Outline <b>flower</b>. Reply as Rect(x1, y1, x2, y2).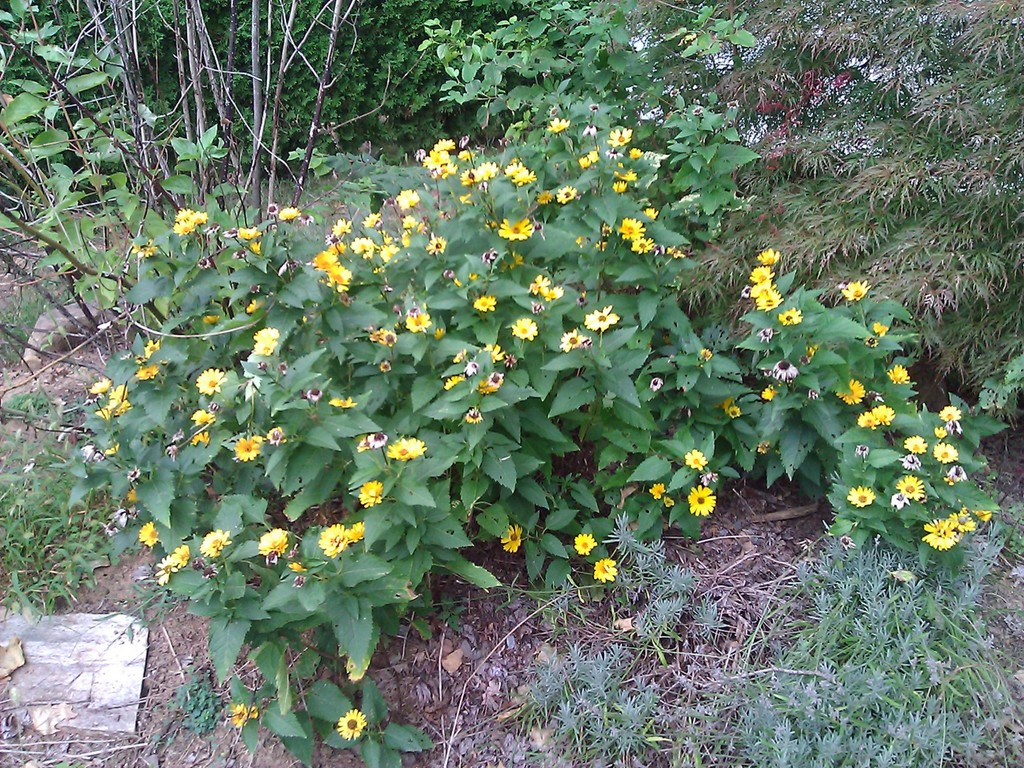
Rect(339, 712, 364, 742).
